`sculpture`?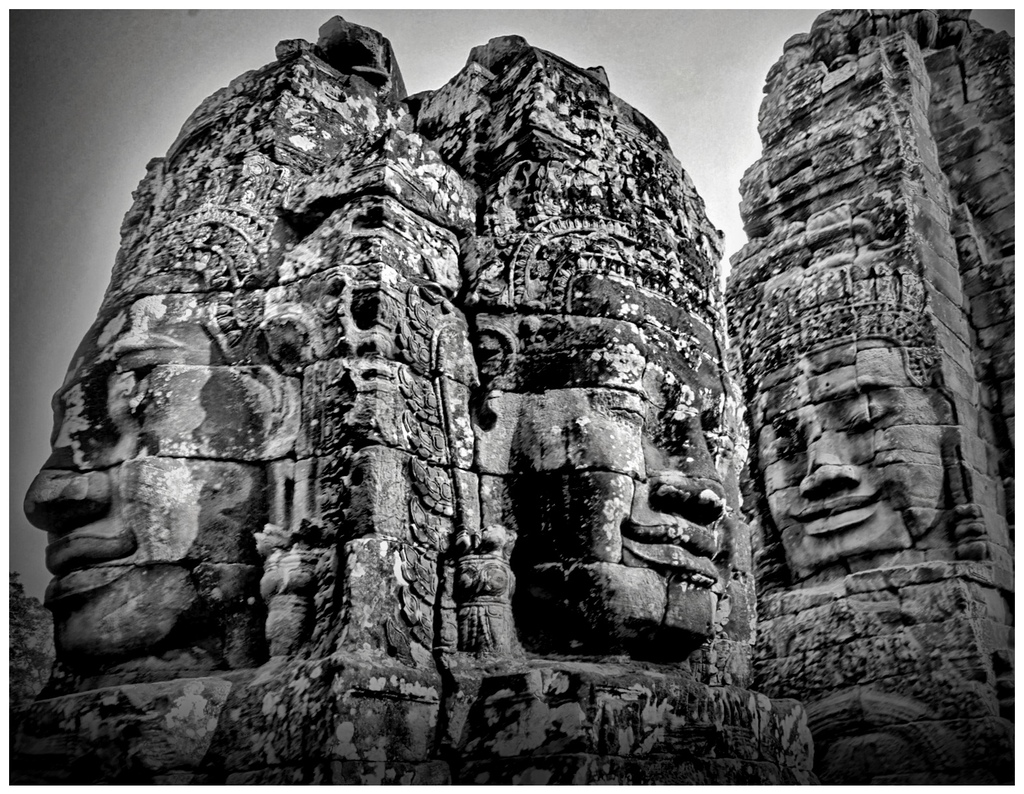
<region>27, 18, 412, 676</region>
